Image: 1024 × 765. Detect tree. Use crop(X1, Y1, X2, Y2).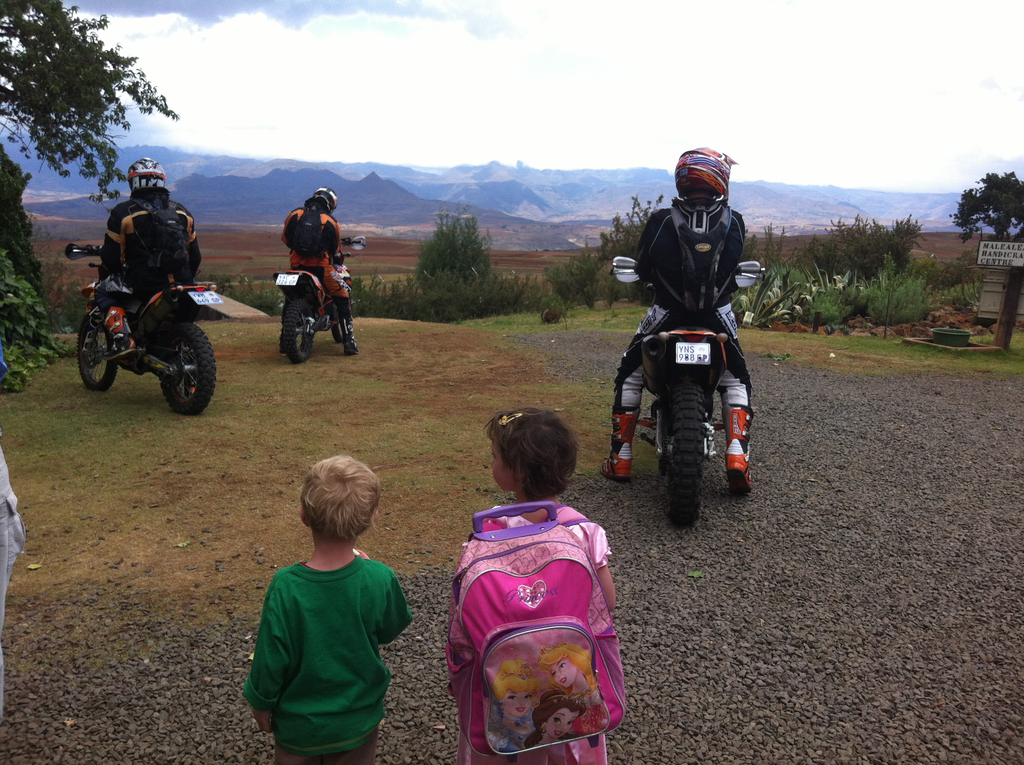
crop(801, 209, 927, 289).
